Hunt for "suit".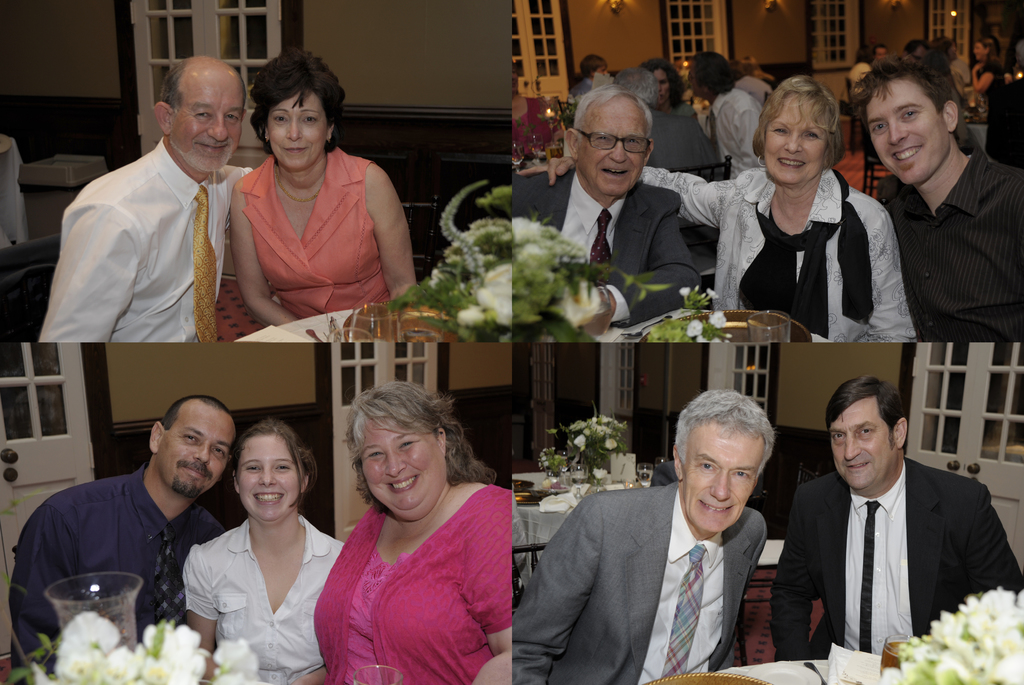
Hunted down at <region>648, 111, 723, 182</region>.
